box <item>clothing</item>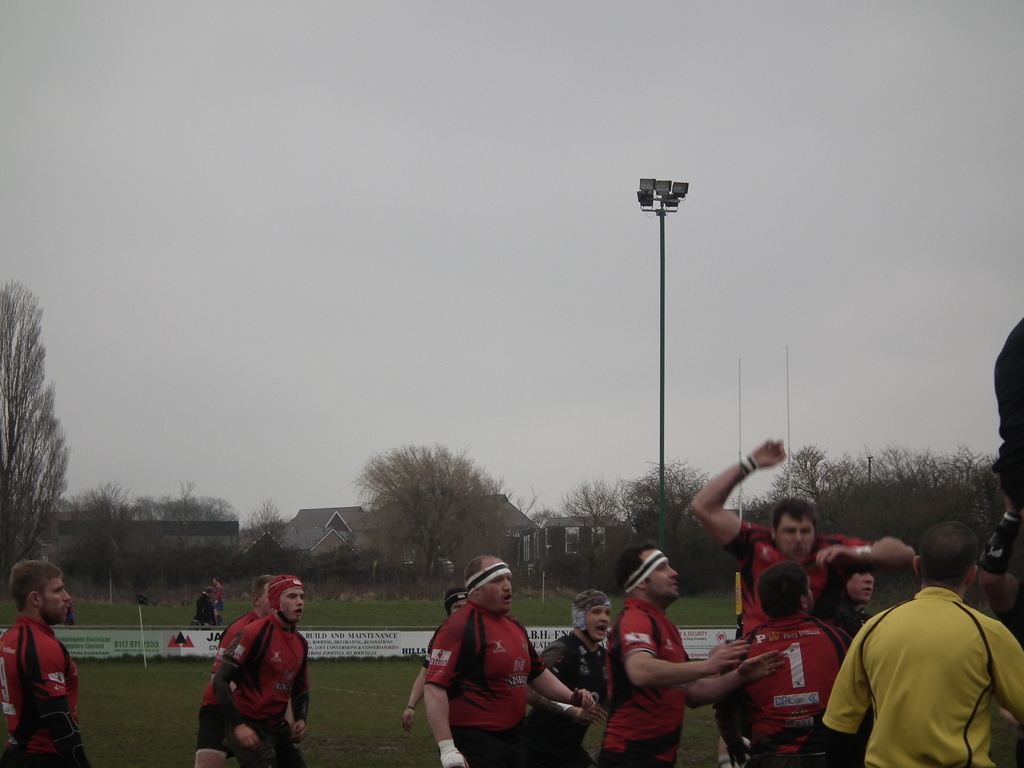
left=198, top=721, right=273, bottom=765
